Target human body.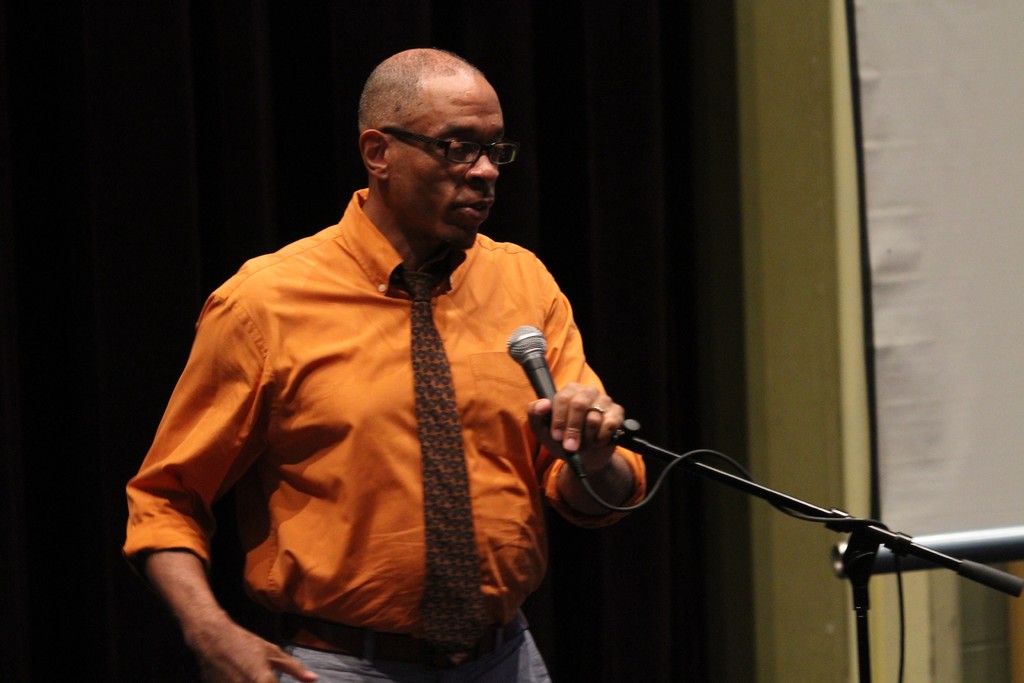
Target region: 163,65,676,682.
